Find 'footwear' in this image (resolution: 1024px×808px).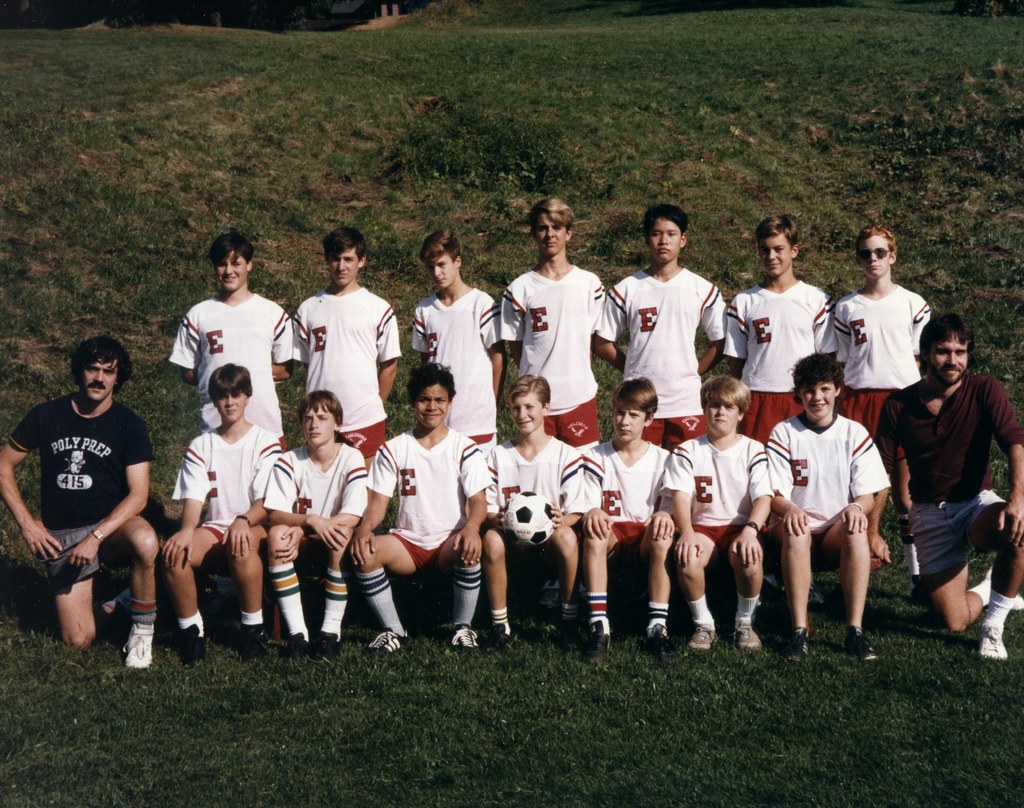
288, 633, 317, 658.
